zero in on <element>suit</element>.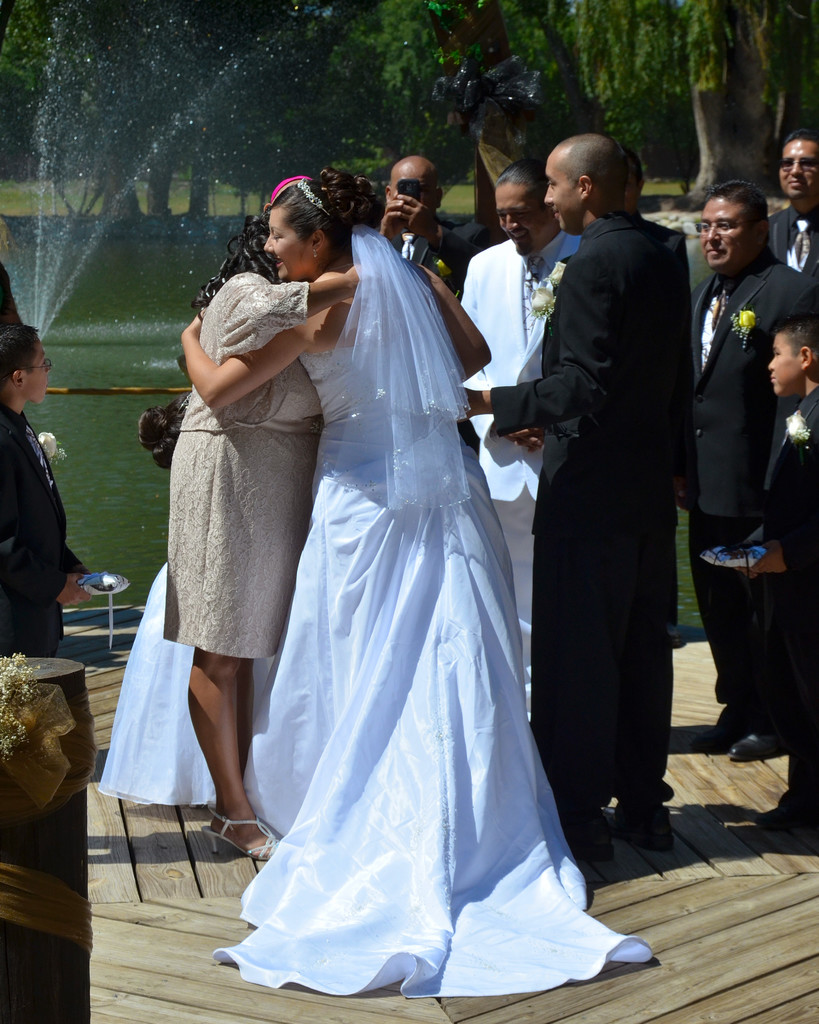
Zeroed in: x1=675, y1=255, x2=818, y2=729.
